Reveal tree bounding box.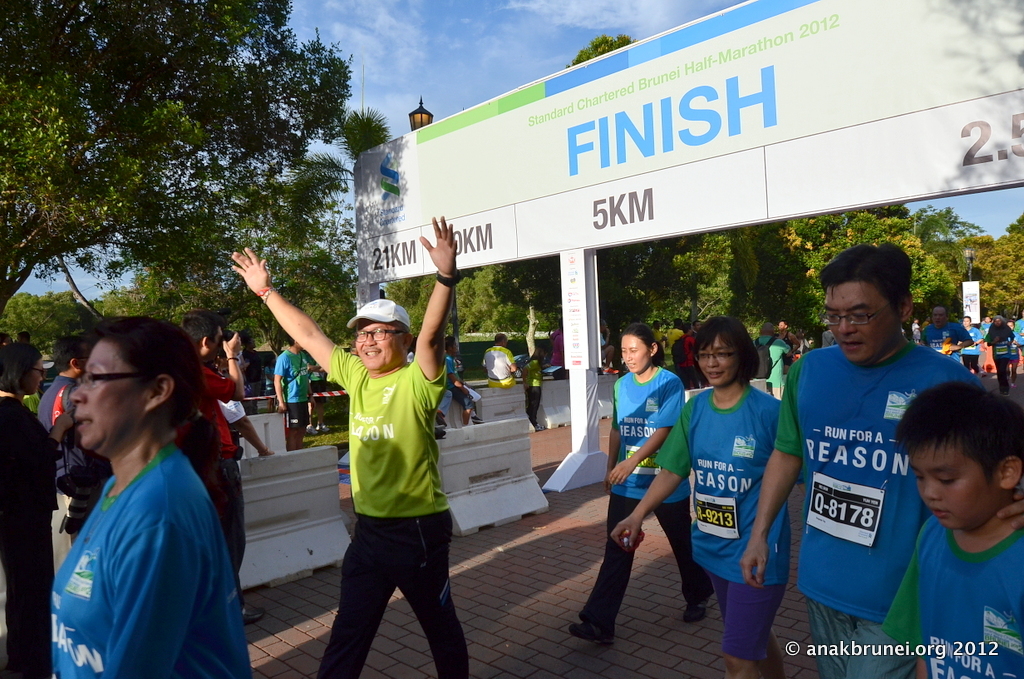
Revealed: 568,30,631,70.
